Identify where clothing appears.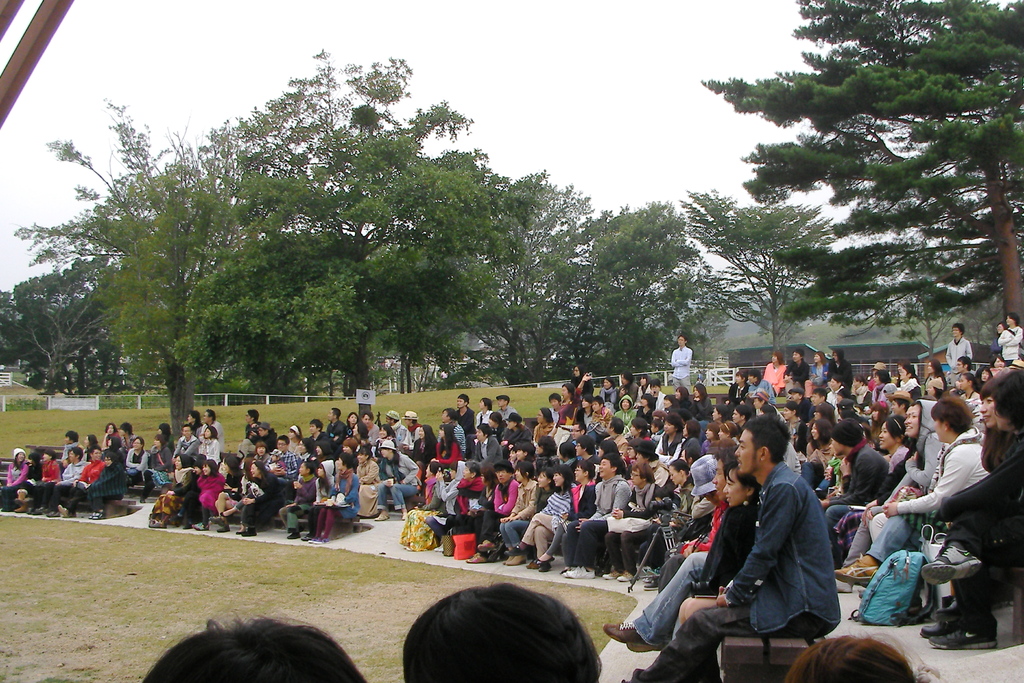
Appears at l=431, t=444, r=455, b=472.
